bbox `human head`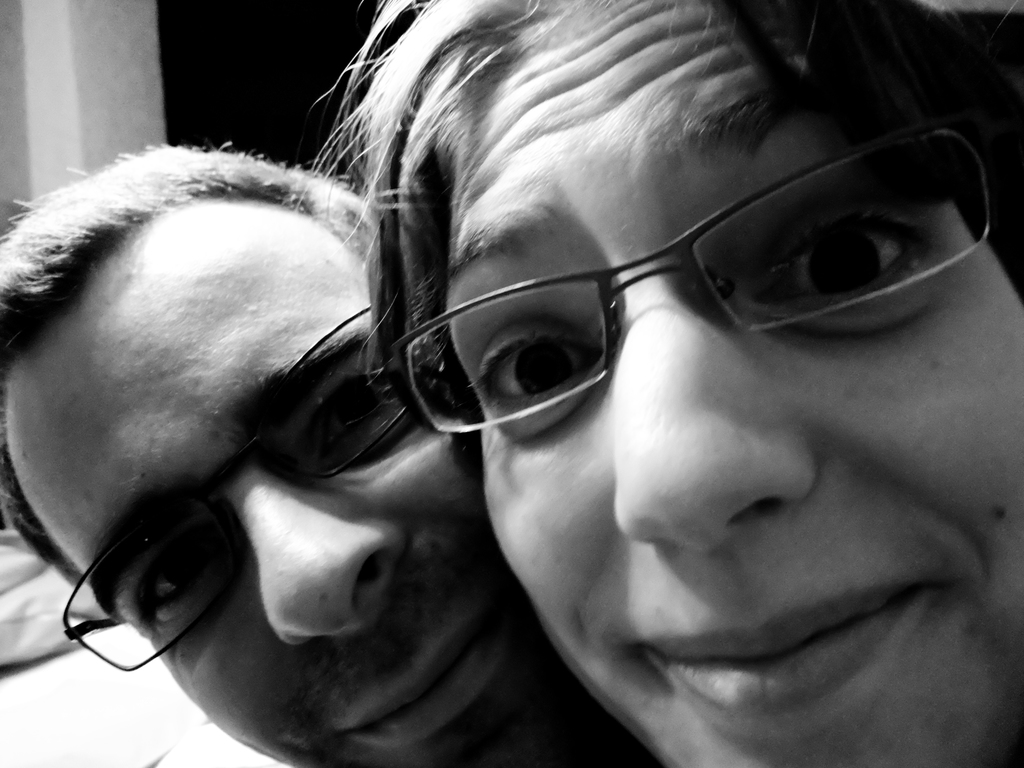
select_region(0, 147, 634, 767)
